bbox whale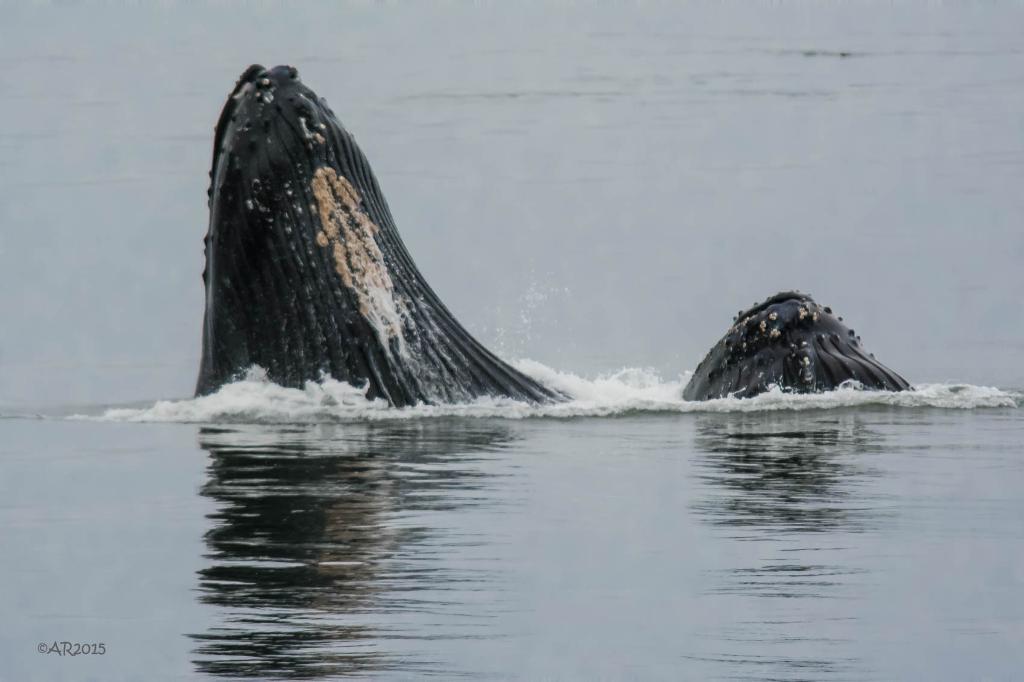
Rect(678, 287, 908, 390)
